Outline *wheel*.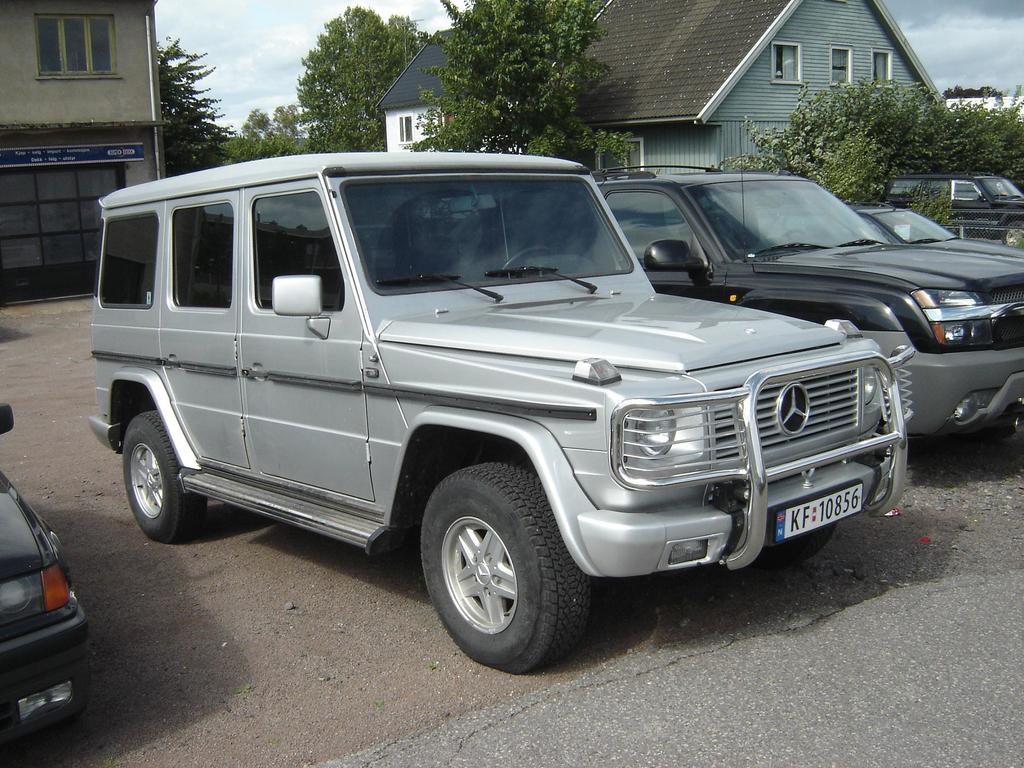
Outline: 771/520/837/561.
